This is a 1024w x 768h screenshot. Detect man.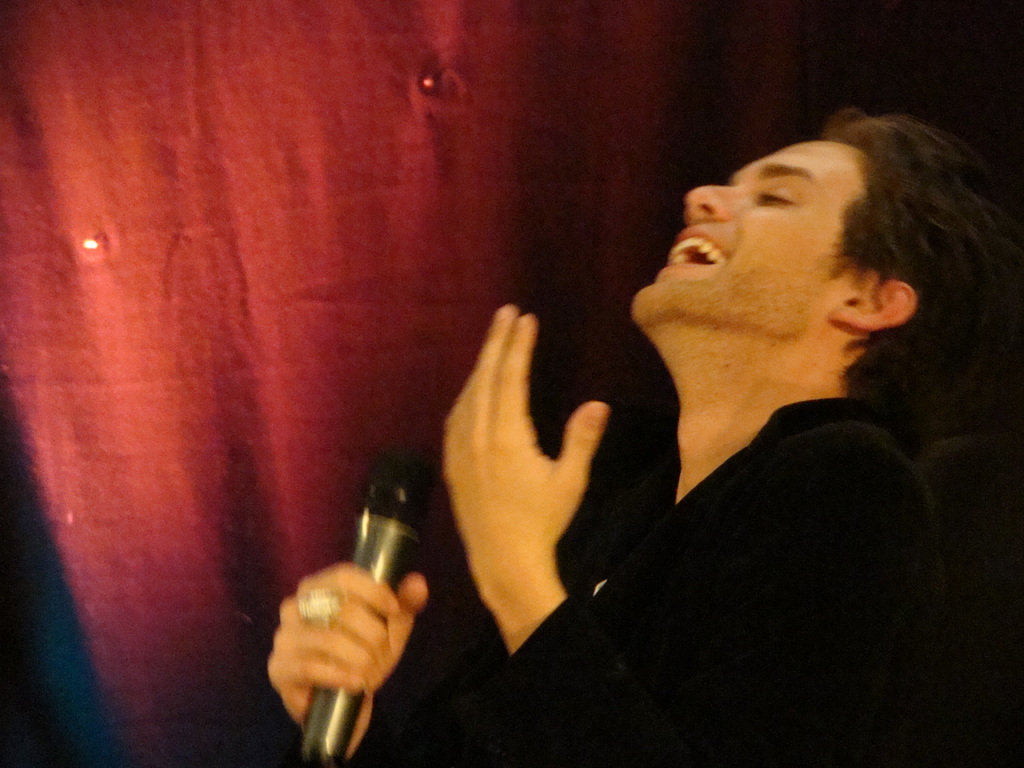
pyautogui.locateOnScreen(264, 111, 1023, 767).
